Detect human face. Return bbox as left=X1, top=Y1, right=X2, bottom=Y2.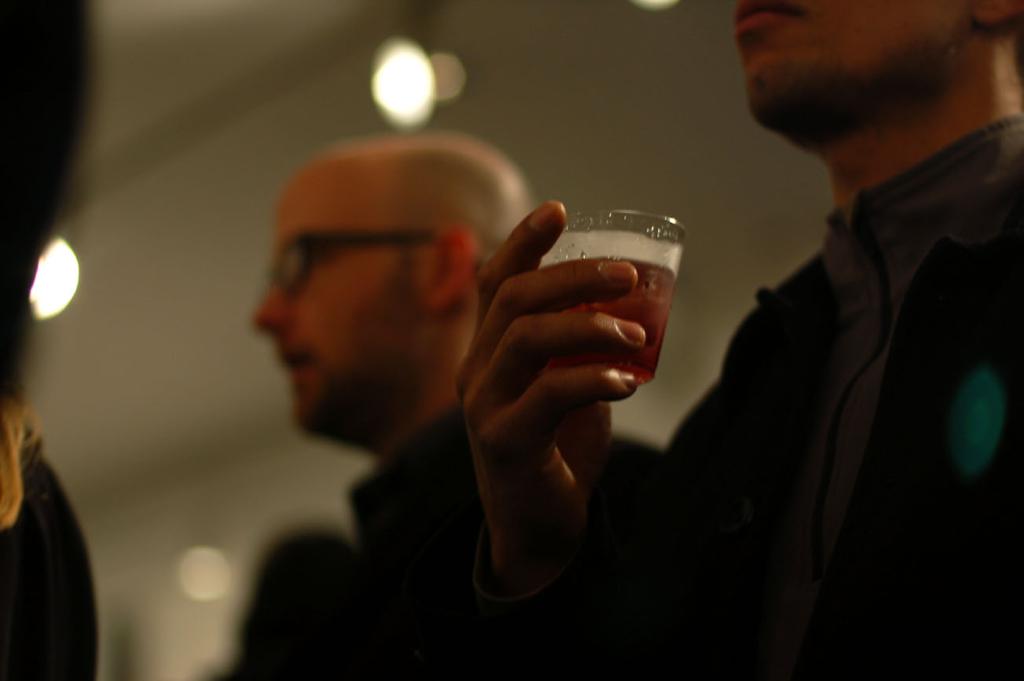
left=258, top=163, right=434, bottom=435.
